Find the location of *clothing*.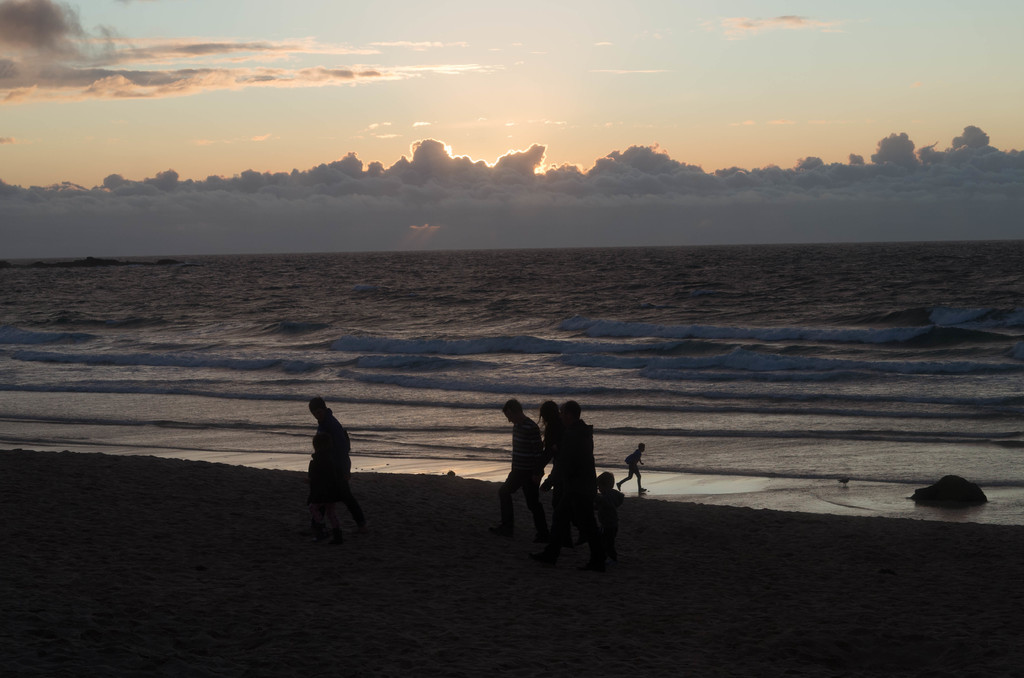
Location: 553, 418, 594, 522.
